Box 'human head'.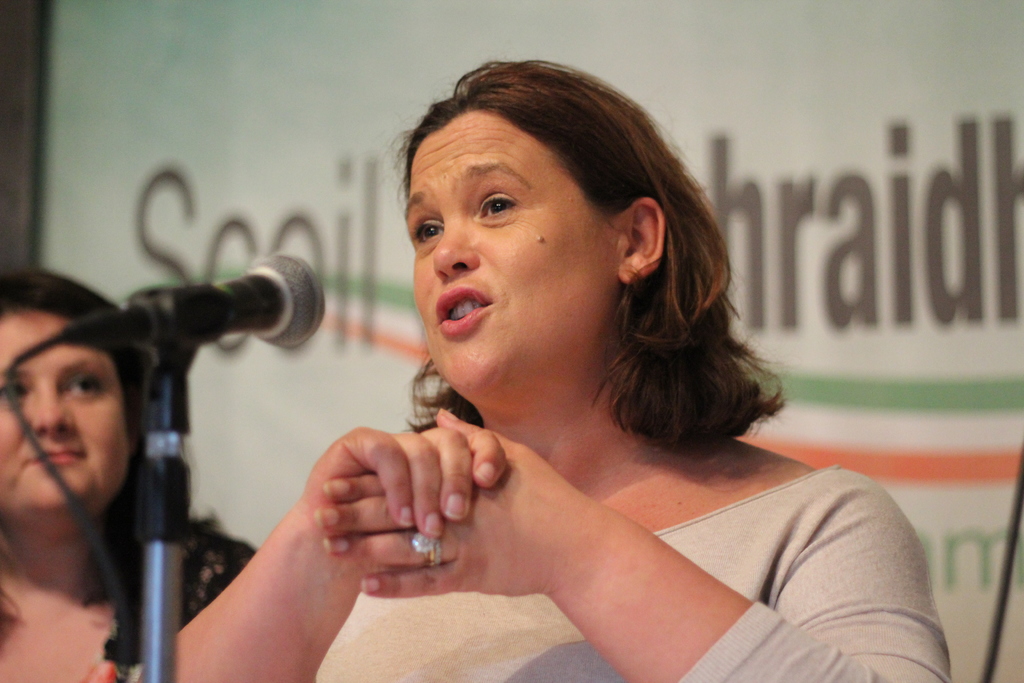
<bbox>413, 69, 674, 393</bbox>.
